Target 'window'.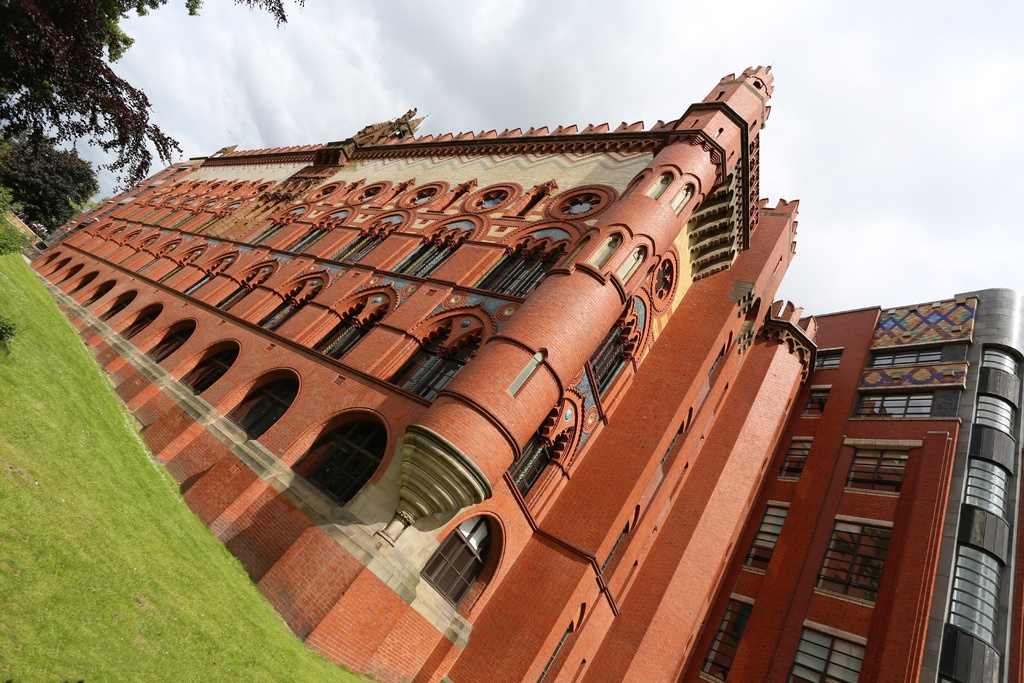
Target region: locate(847, 448, 917, 498).
